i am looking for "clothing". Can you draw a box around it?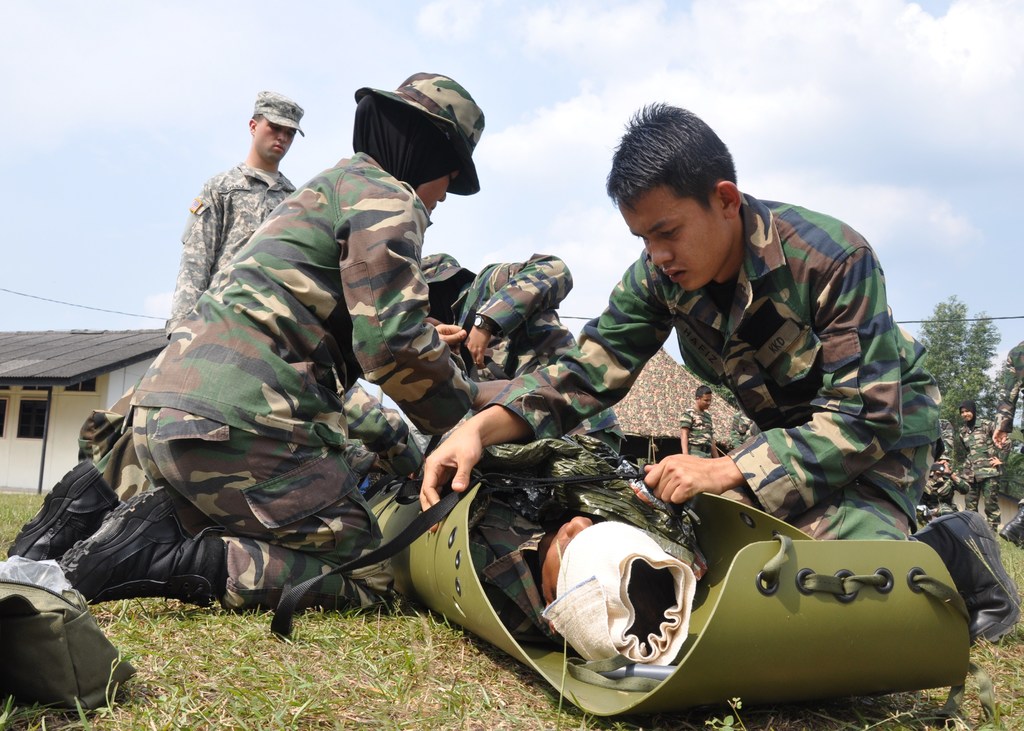
Sure, the bounding box is 920 474 986 516.
